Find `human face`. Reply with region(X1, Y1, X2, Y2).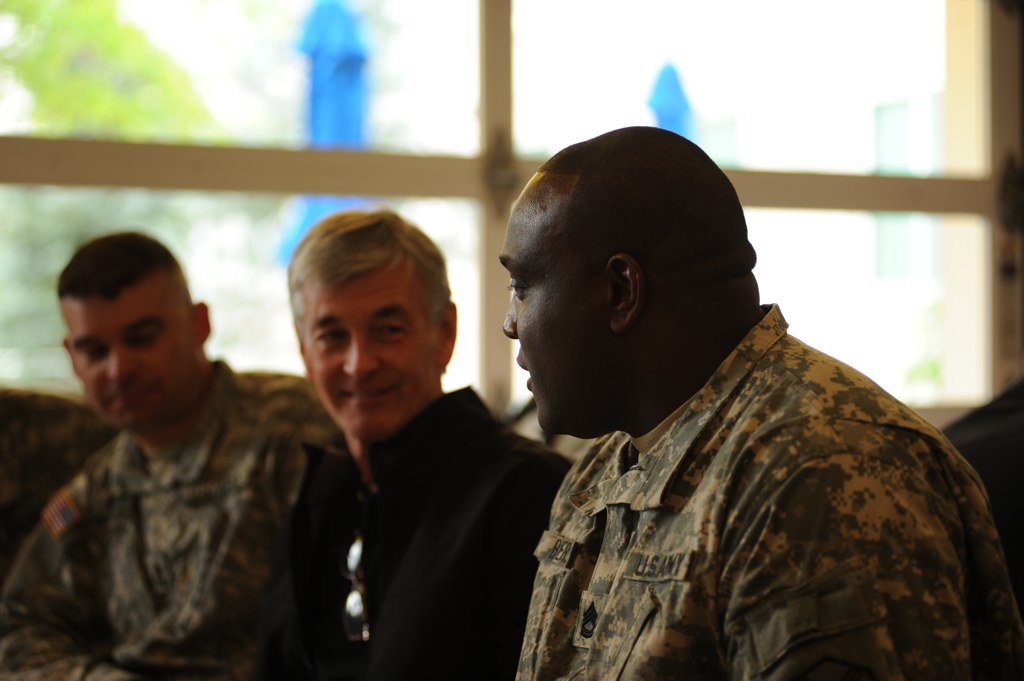
region(70, 285, 190, 422).
